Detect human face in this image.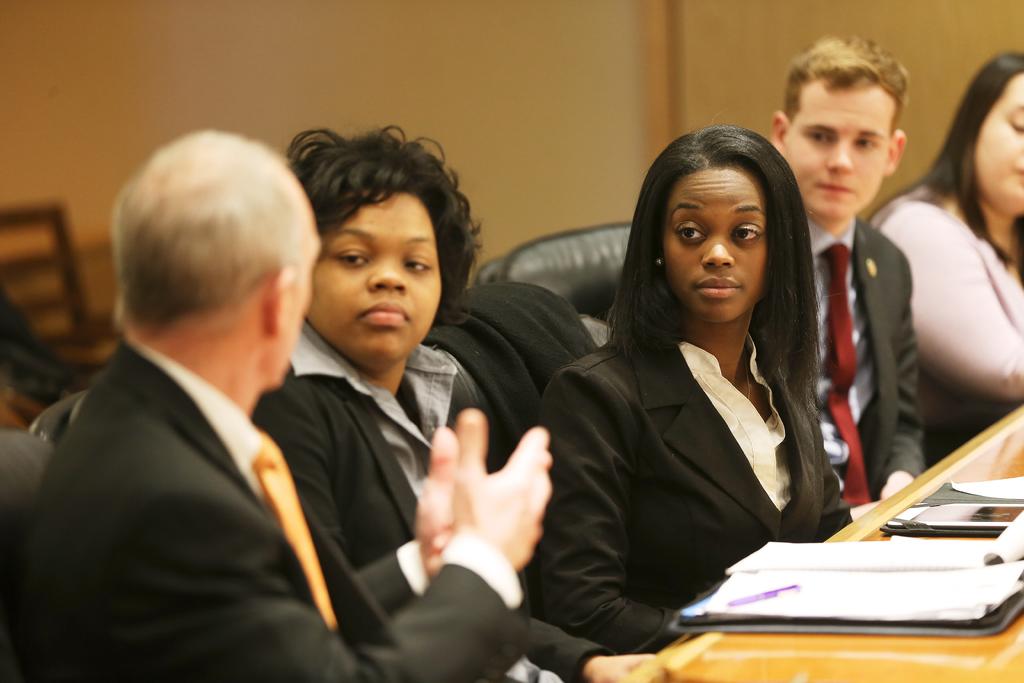
Detection: pyautogui.locateOnScreen(659, 168, 766, 325).
